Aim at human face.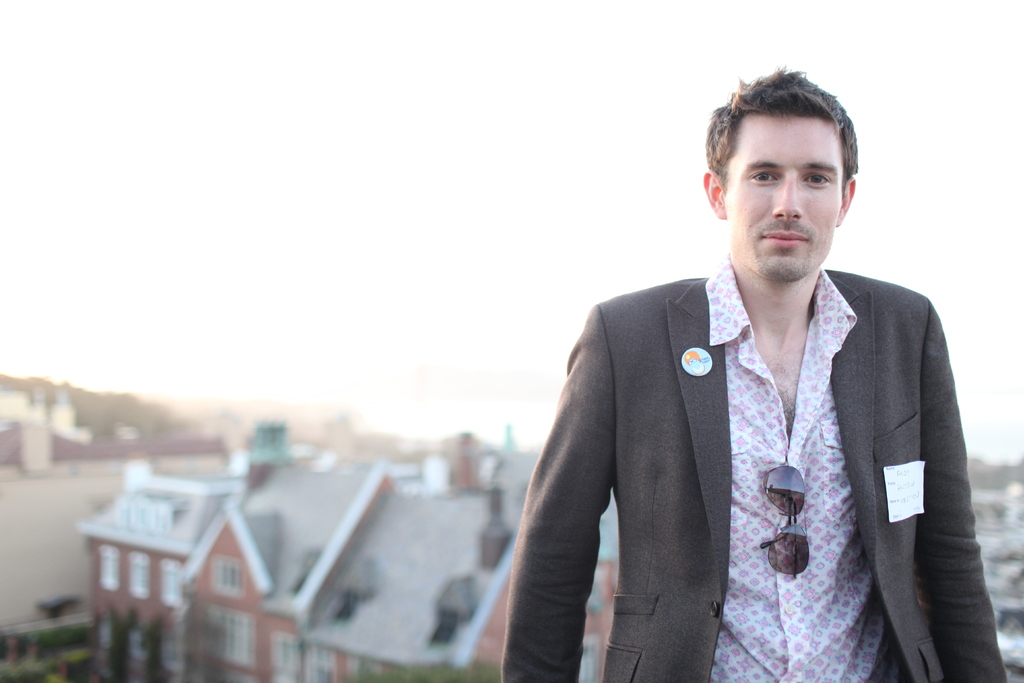
Aimed at bbox(730, 108, 856, 269).
